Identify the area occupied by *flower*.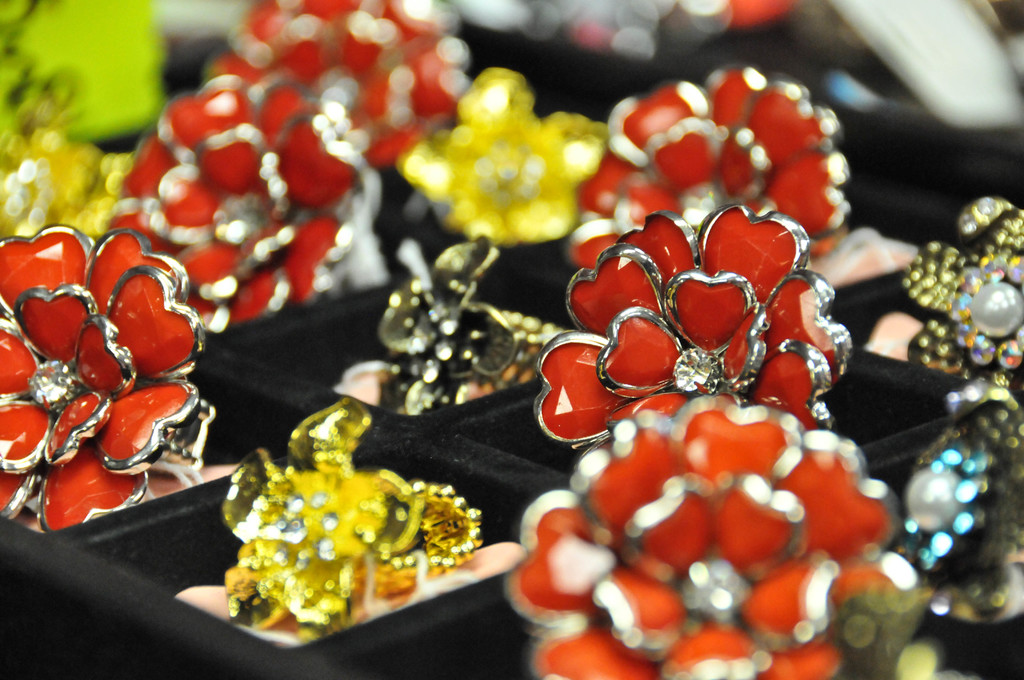
Area: (829, 580, 972, 679).
